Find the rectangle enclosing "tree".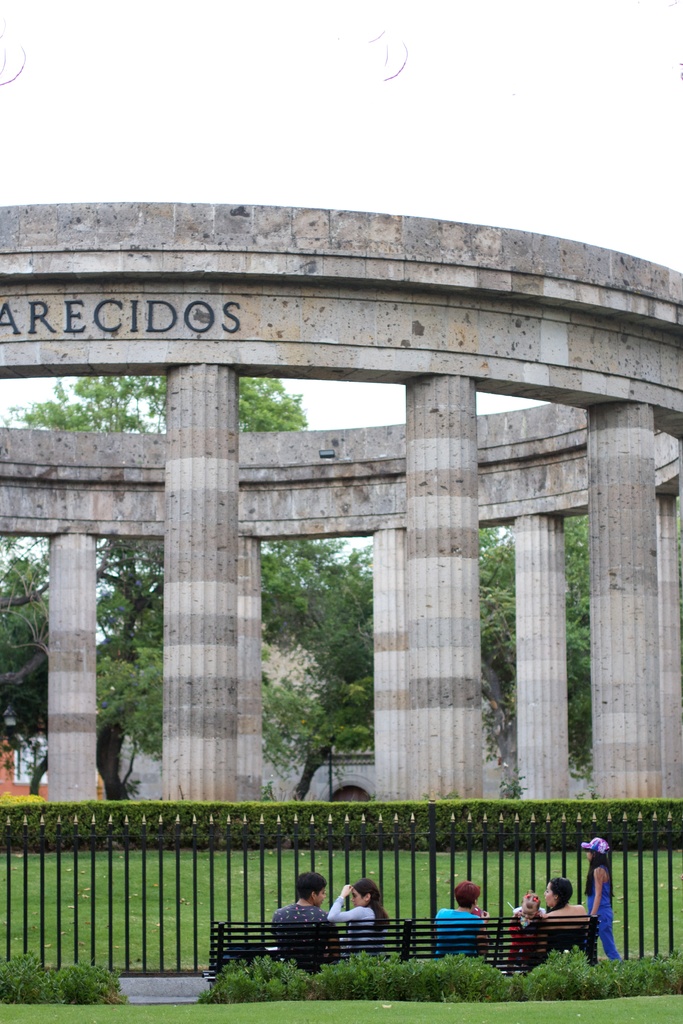
(476,517,602,808).
